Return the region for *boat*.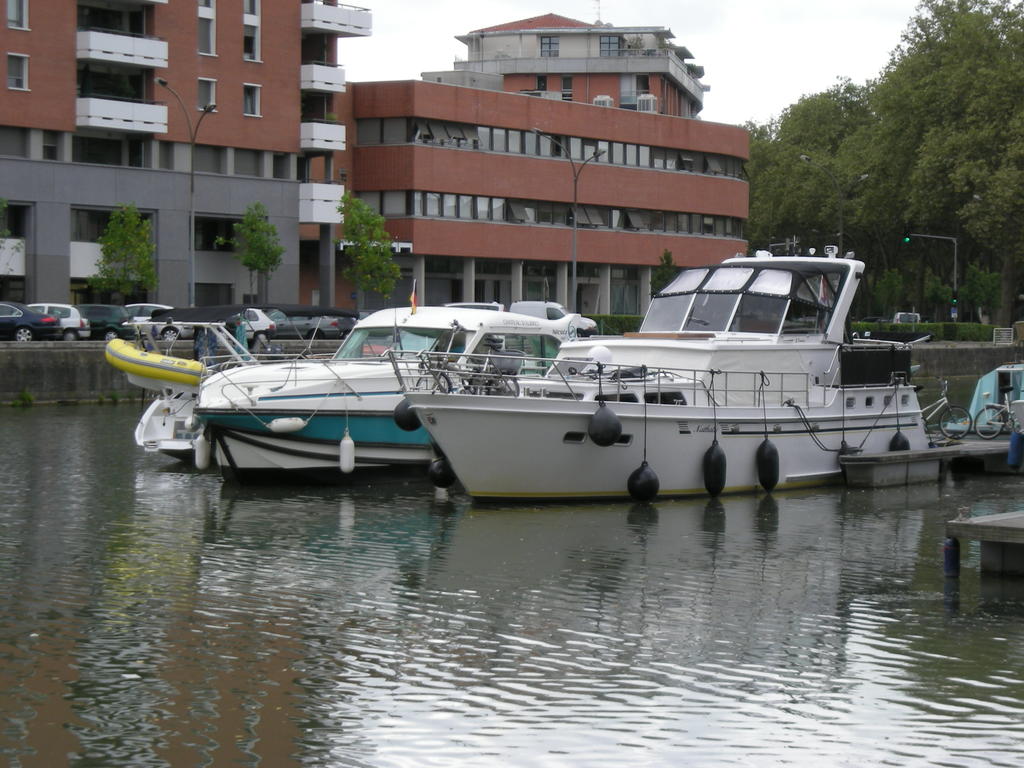
{"left": 137, "top": 311, "right": 595, "bottom": 474}.
